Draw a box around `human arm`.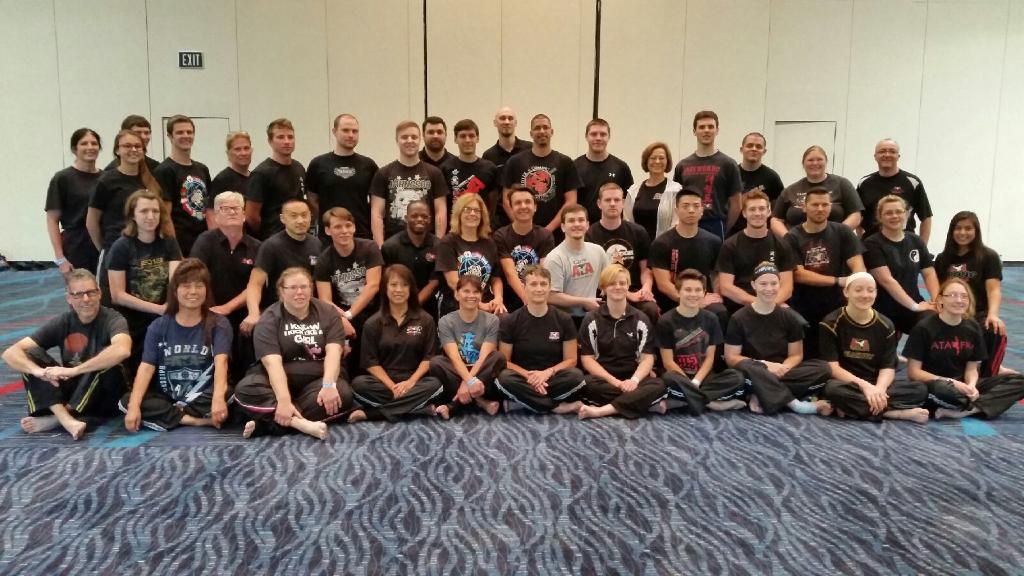
865,237,939,313.
